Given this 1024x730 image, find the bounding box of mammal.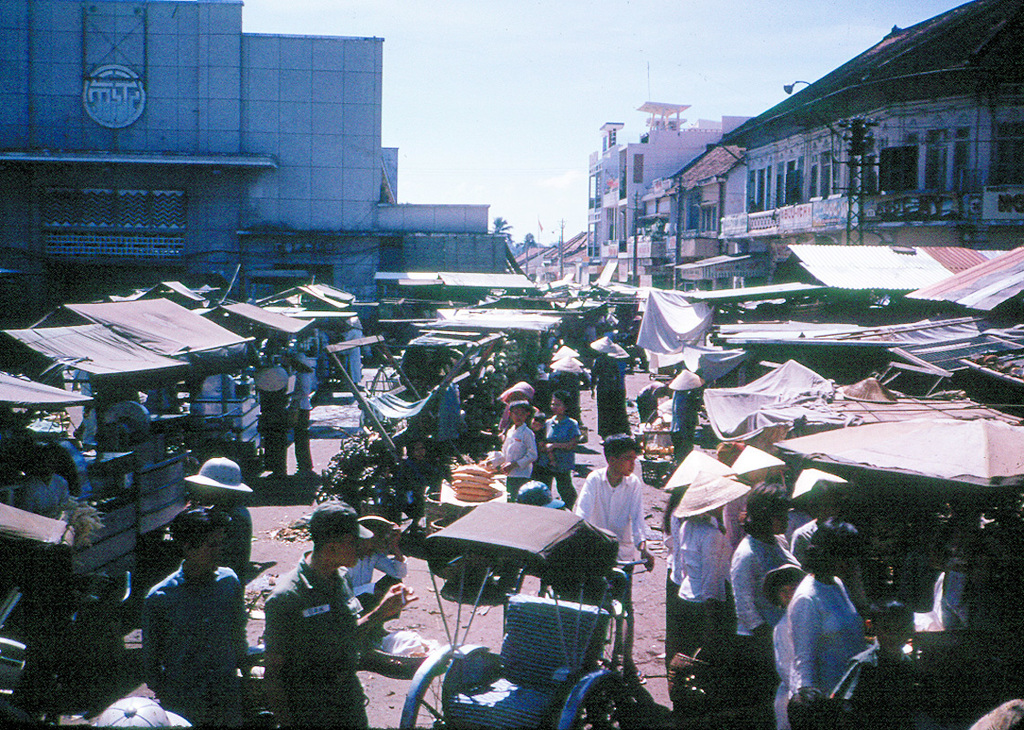
(left=256, top=366, right=287, bottom=471).
